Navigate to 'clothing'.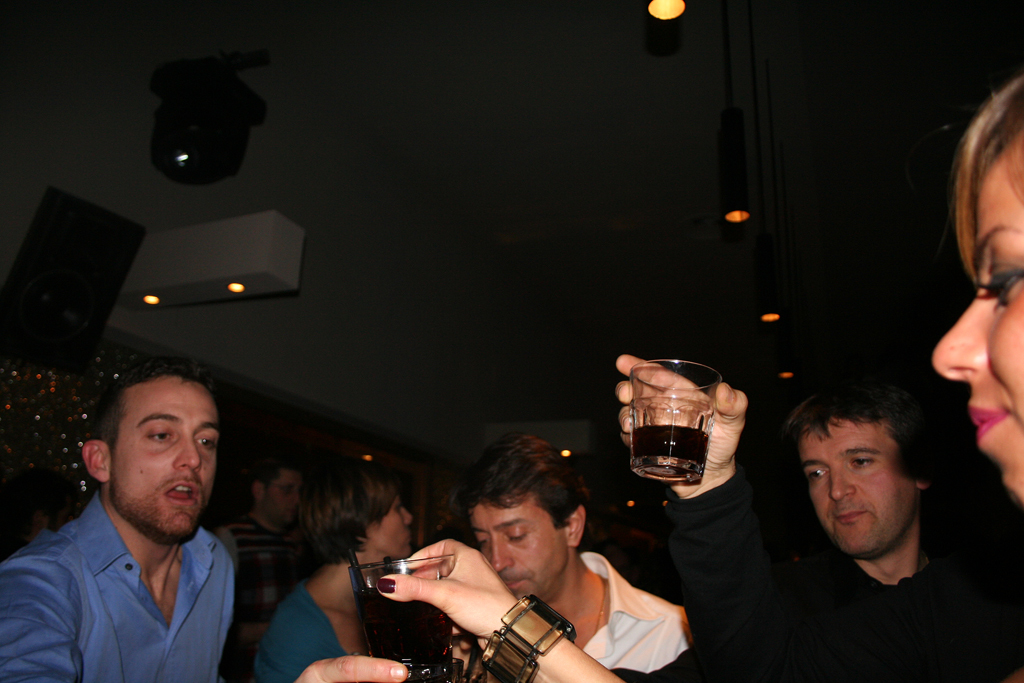
Navigation target: <region>661, 469, 1023, 682</region>.
